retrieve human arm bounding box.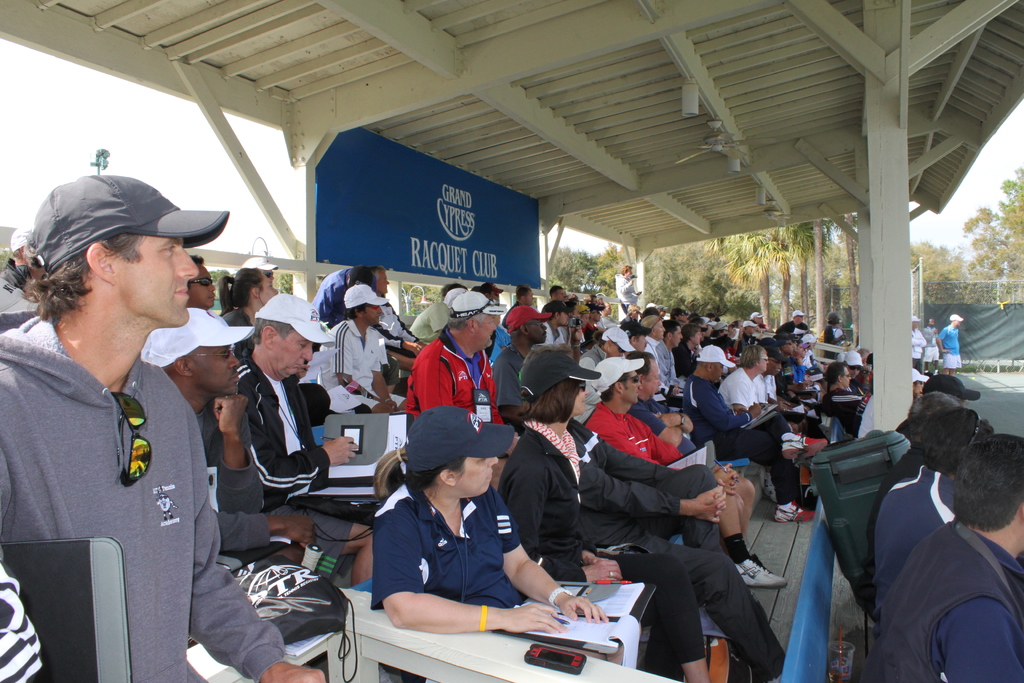
Bounding box: {"x1": 636, "y1": 309, "x2": 644, "y2": 324}.
